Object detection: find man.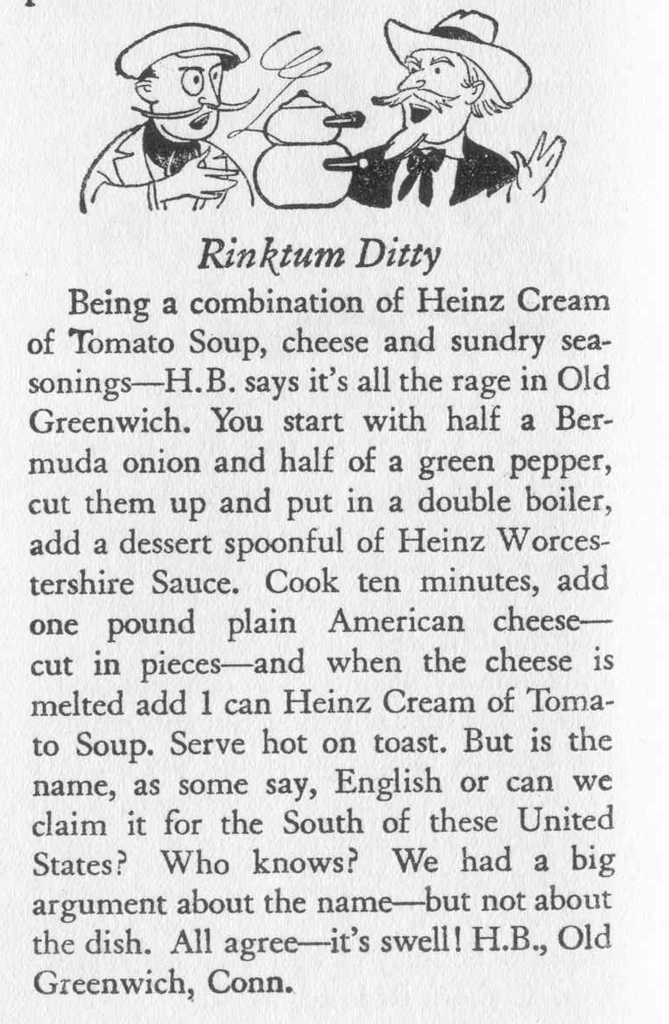
x1=72, y1=32, x2=283, y2=218.
